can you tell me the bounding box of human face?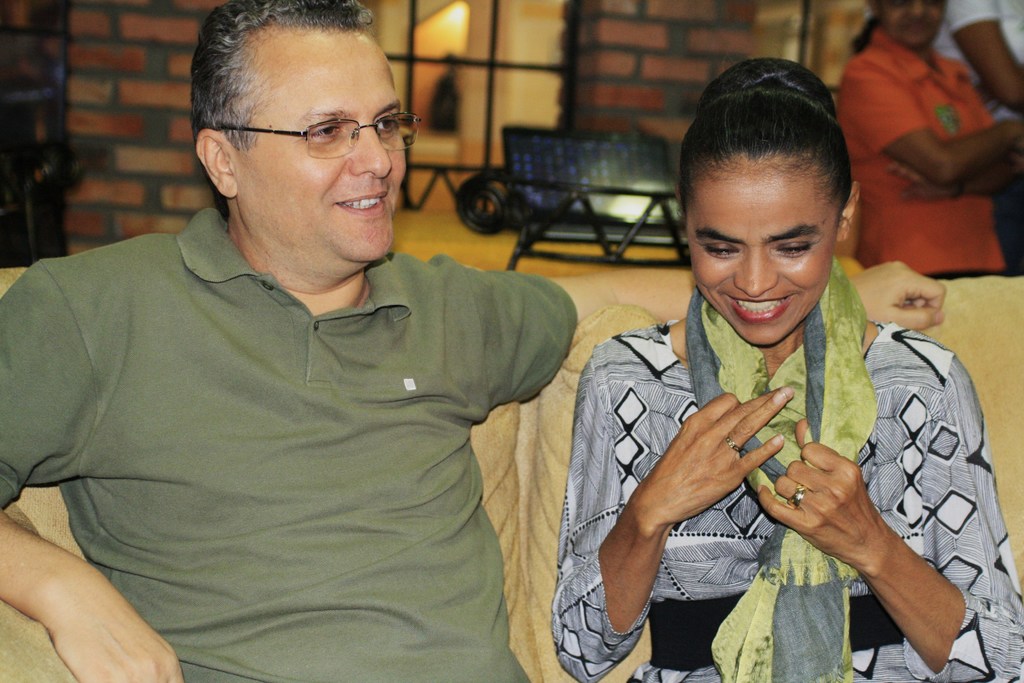
Rect(872, 0, 945, 40).
